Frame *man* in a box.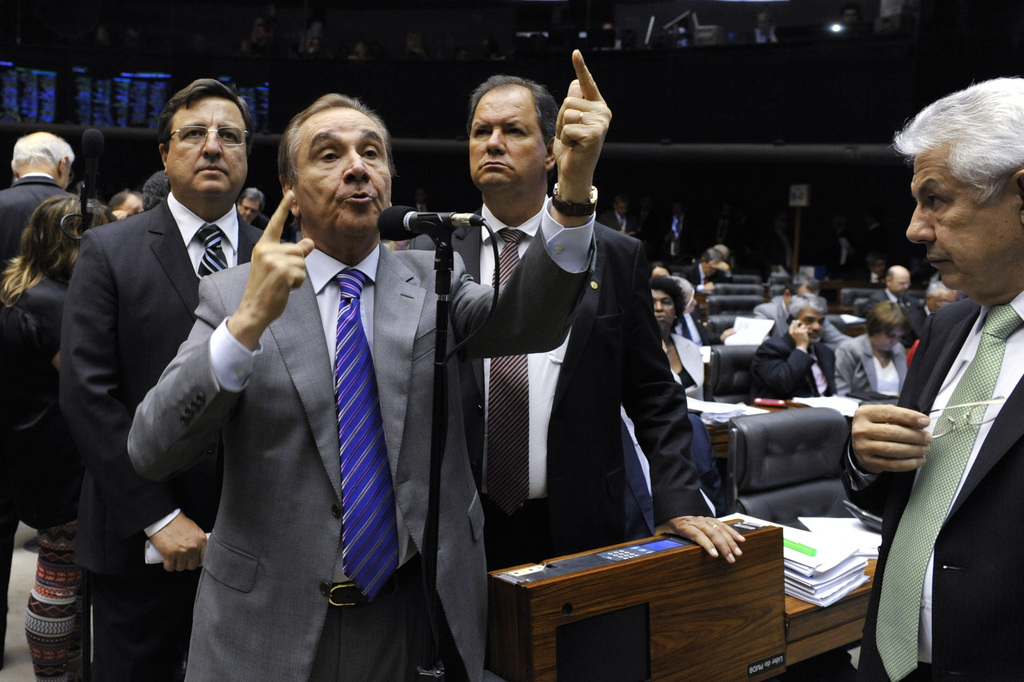
[711, 245, 739, 275].
